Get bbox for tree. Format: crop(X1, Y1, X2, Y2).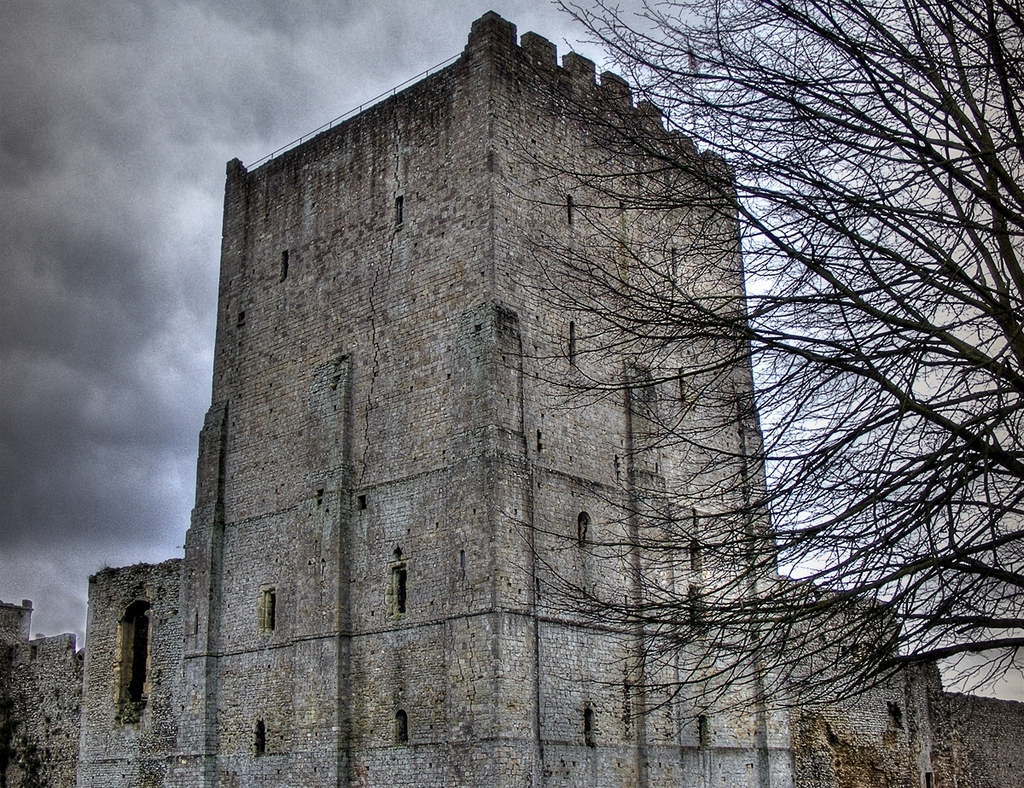
crop(0, 651, 34, 787).
